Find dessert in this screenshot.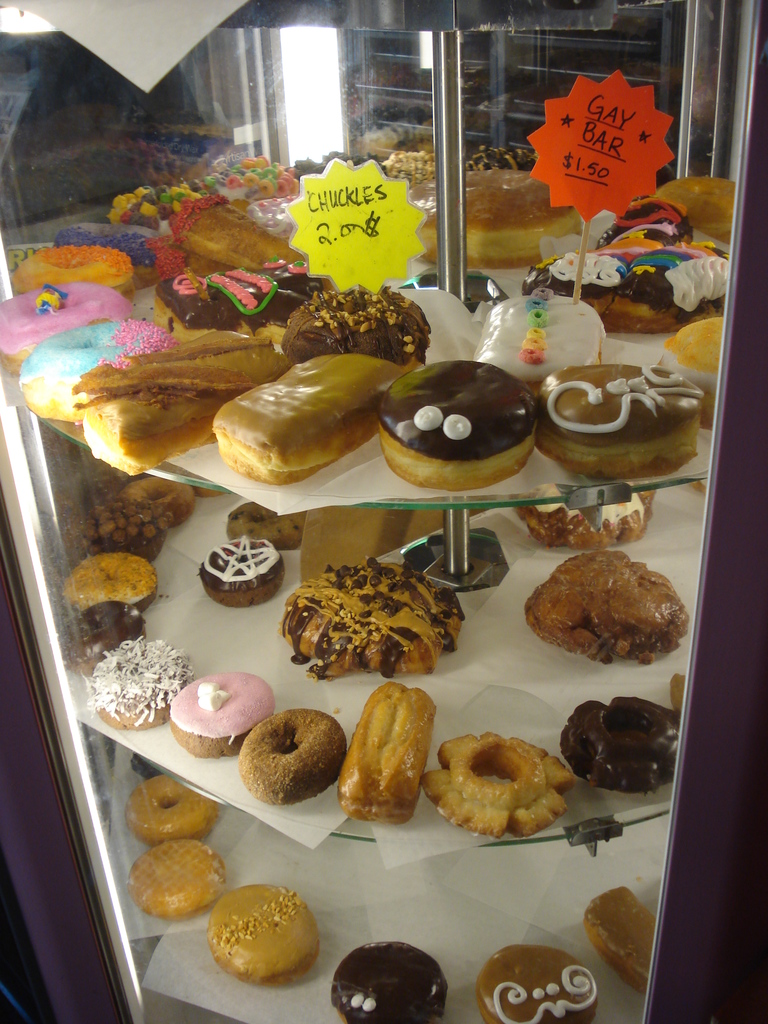
The bounding box for dessert is region(4, 283, 140, 348).
